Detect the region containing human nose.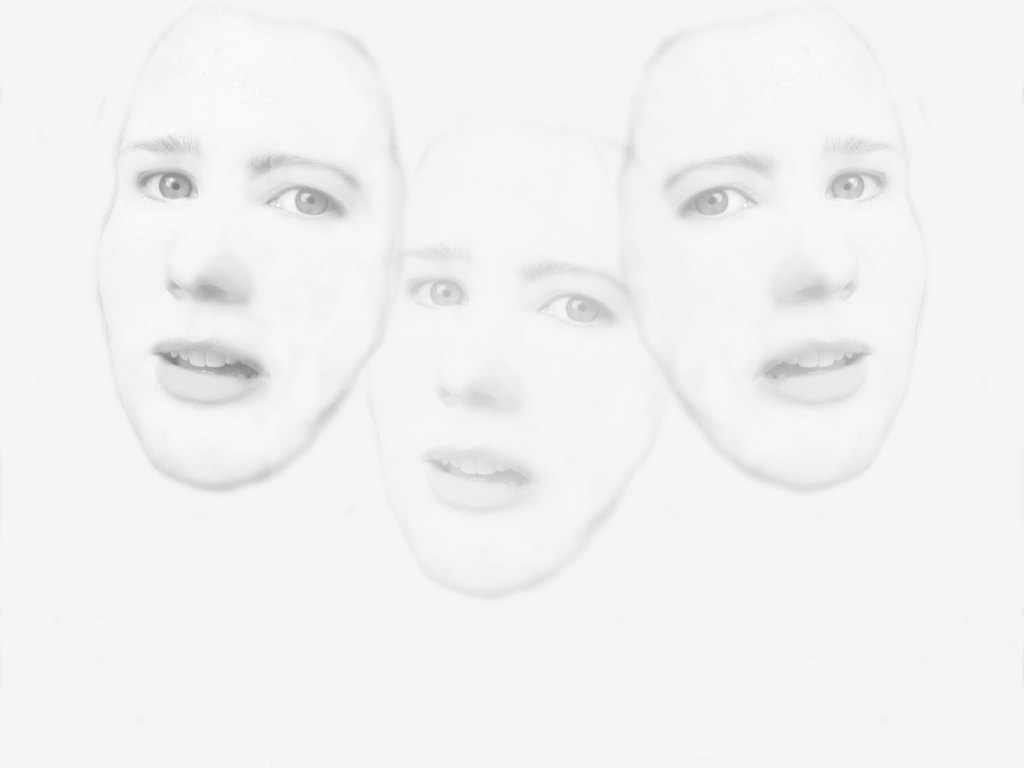
<region>774, 200, 860, 298</region>.
